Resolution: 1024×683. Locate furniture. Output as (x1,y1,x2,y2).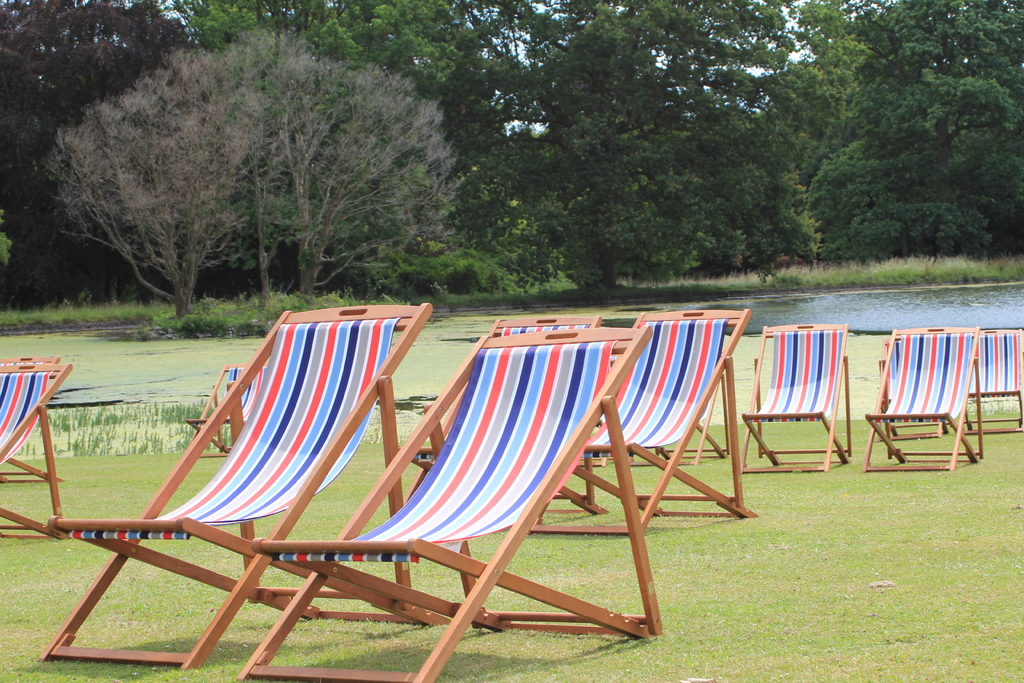
(41,295,453,667).
